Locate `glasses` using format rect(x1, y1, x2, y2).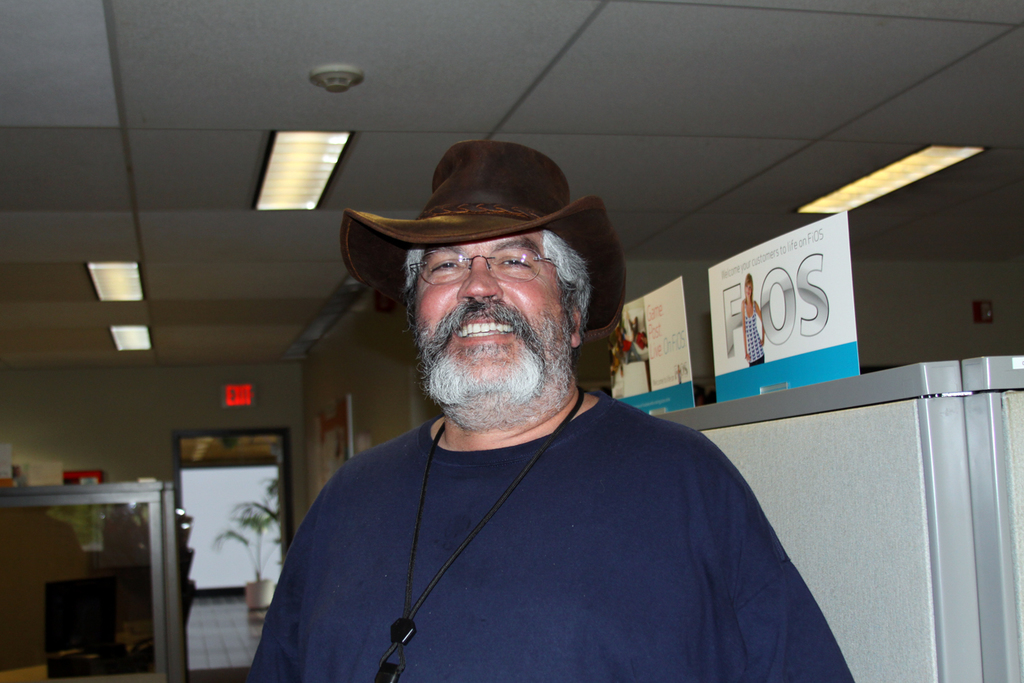
rect(403, 247, 564, 285).
